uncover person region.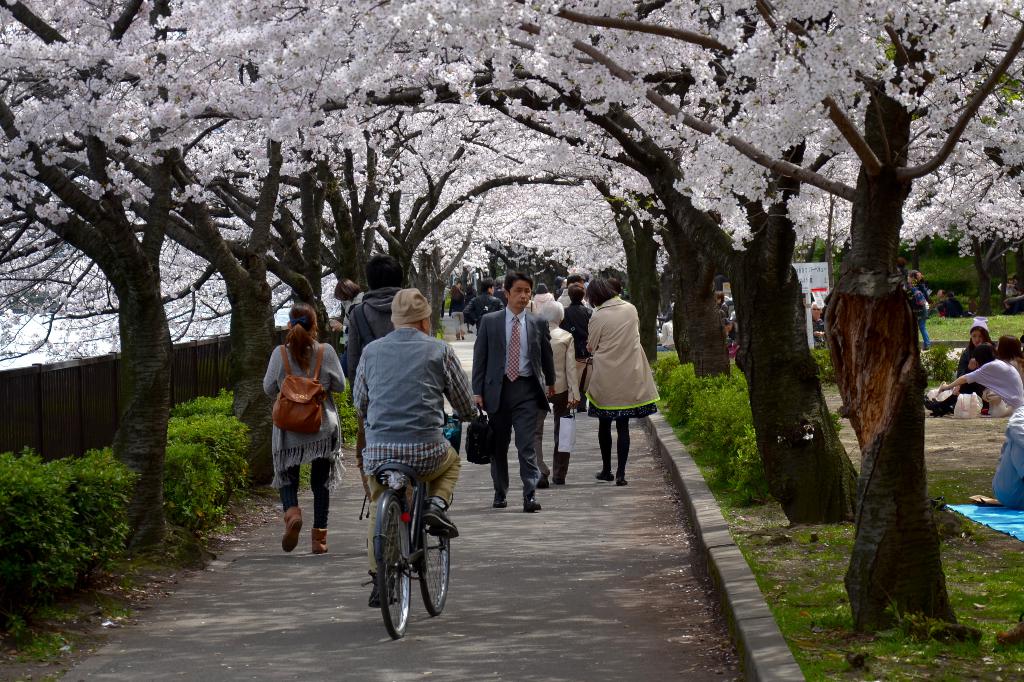
Uncovered: {"x1": 544, "y1": 271, "x2": 586, "y2": 416}.
